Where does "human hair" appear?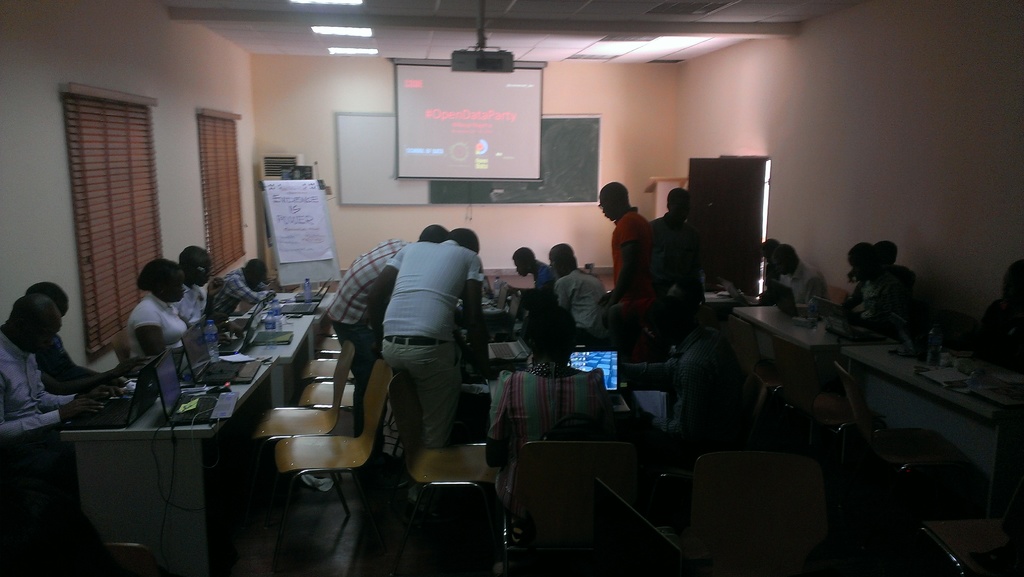
Appears at 26, 281, 69, 311.
